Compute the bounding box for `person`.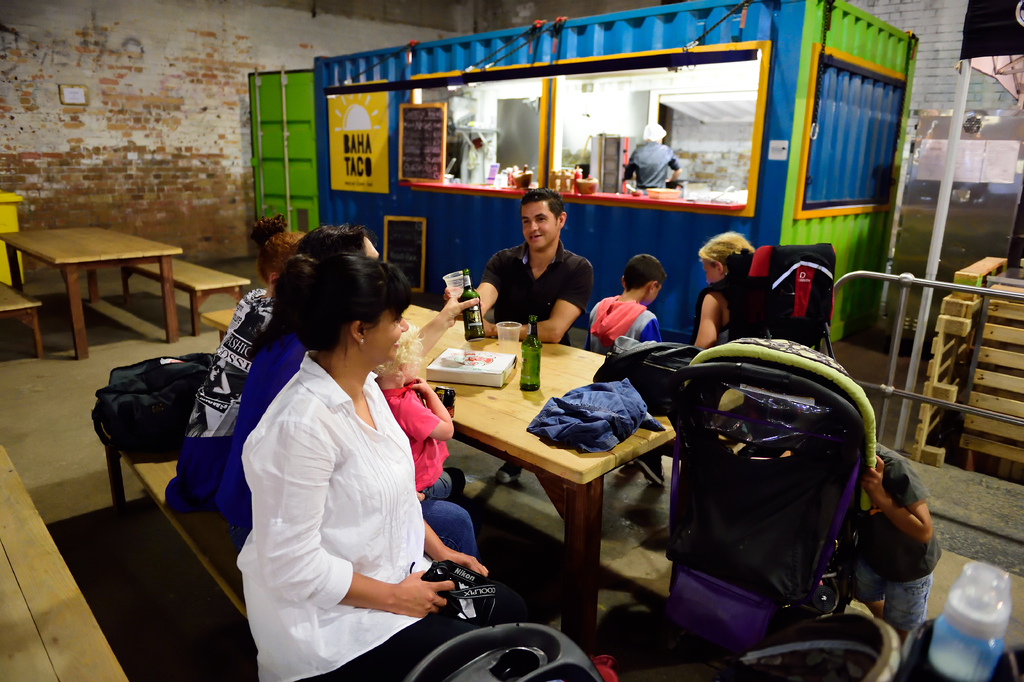
x1=618, y1=120, x2=682, y2=197.
